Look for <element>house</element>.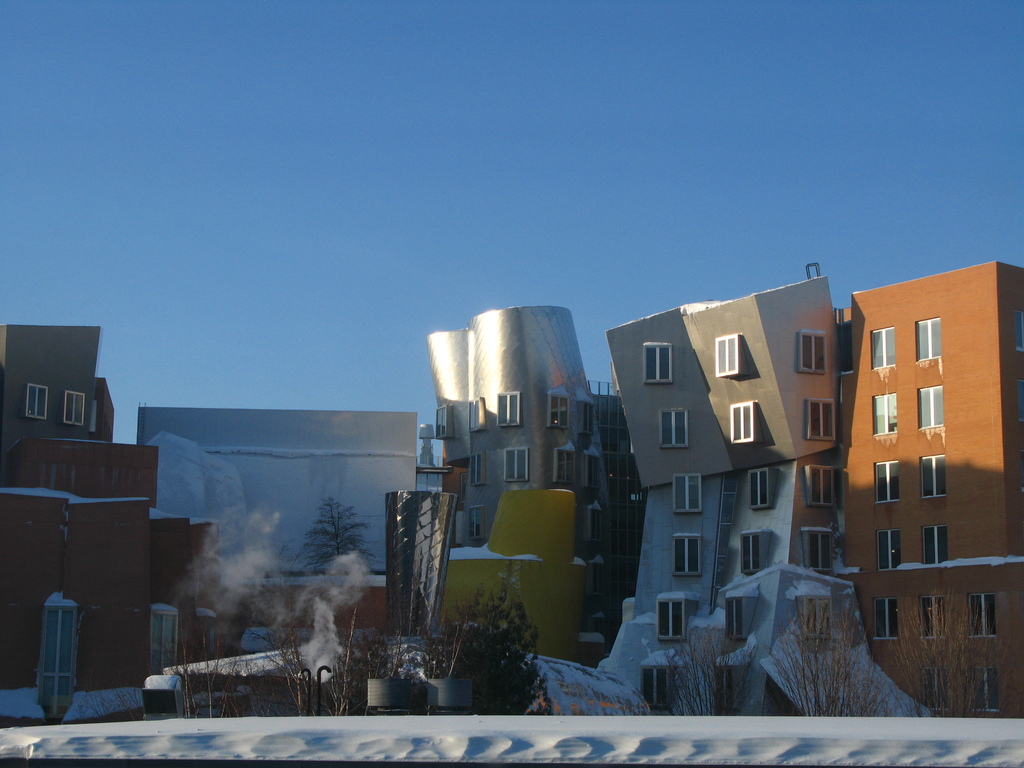
Found: bbox=[633, 275, 1000, 724].
